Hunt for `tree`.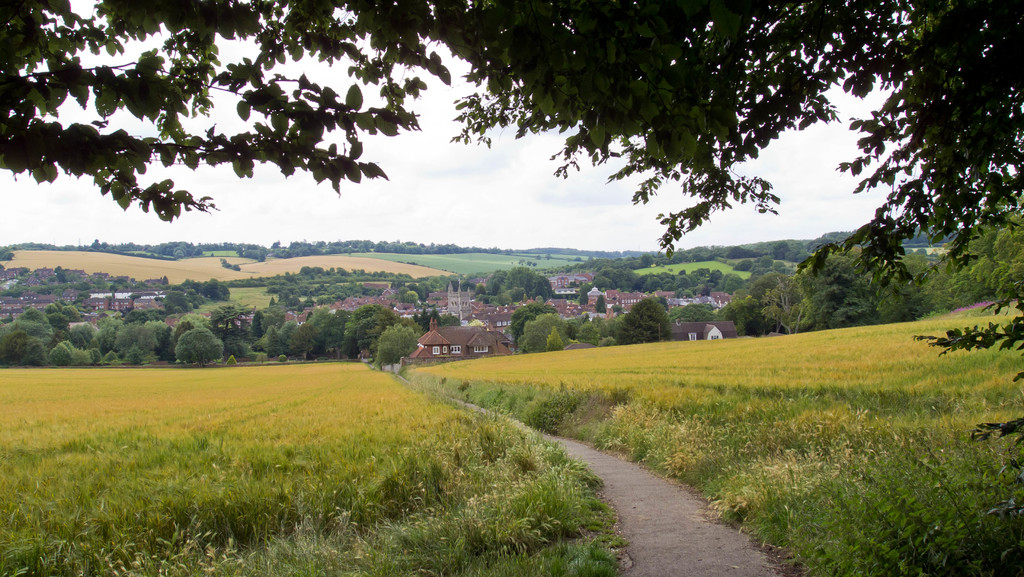
Hunted down at detection(177, 327, 225, 366).
